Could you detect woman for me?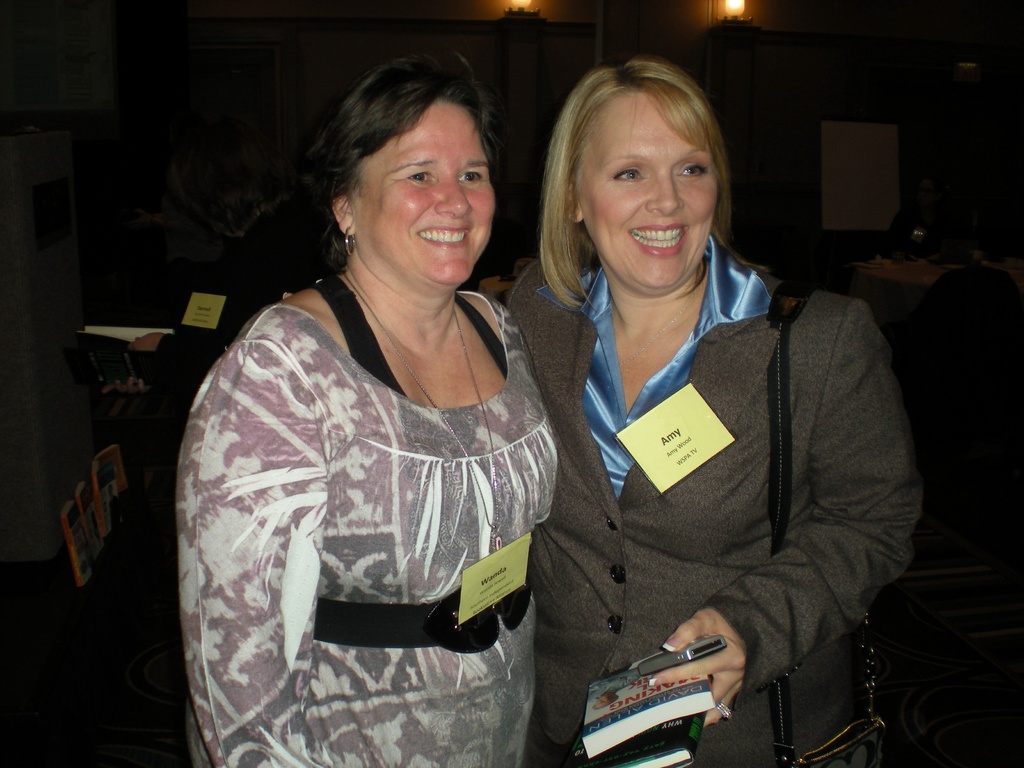
Detection result: (505, 47, 932, 767).
